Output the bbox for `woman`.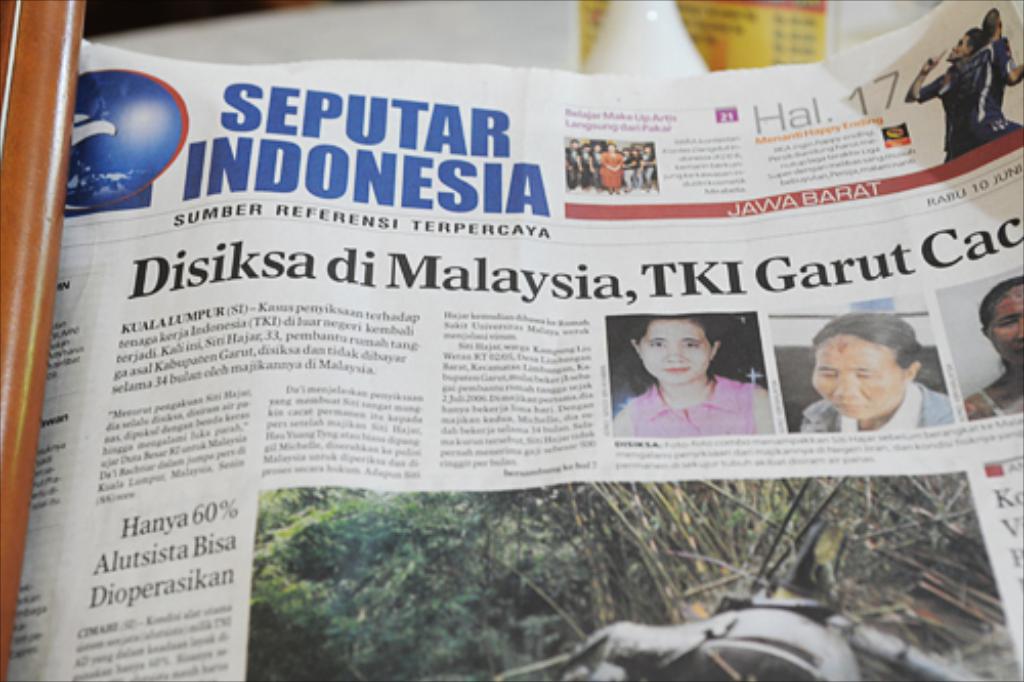
bbox=[965, 274, 1022, 424].
